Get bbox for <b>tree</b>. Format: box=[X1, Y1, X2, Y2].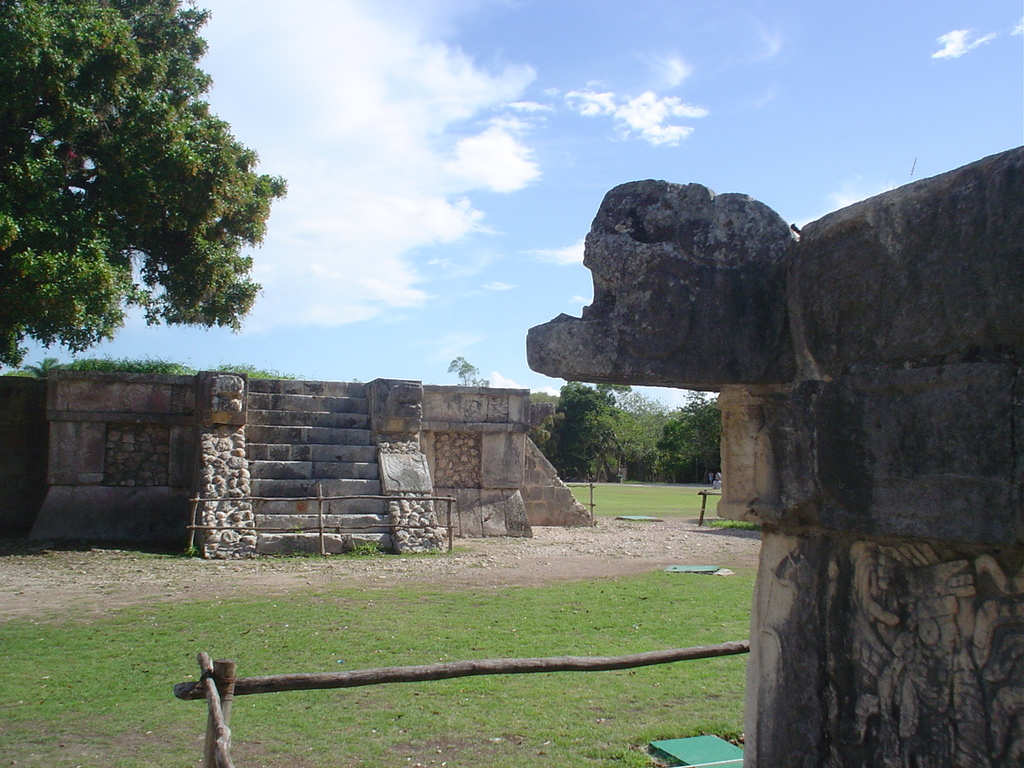
box=[9, 15, 290, 403].
